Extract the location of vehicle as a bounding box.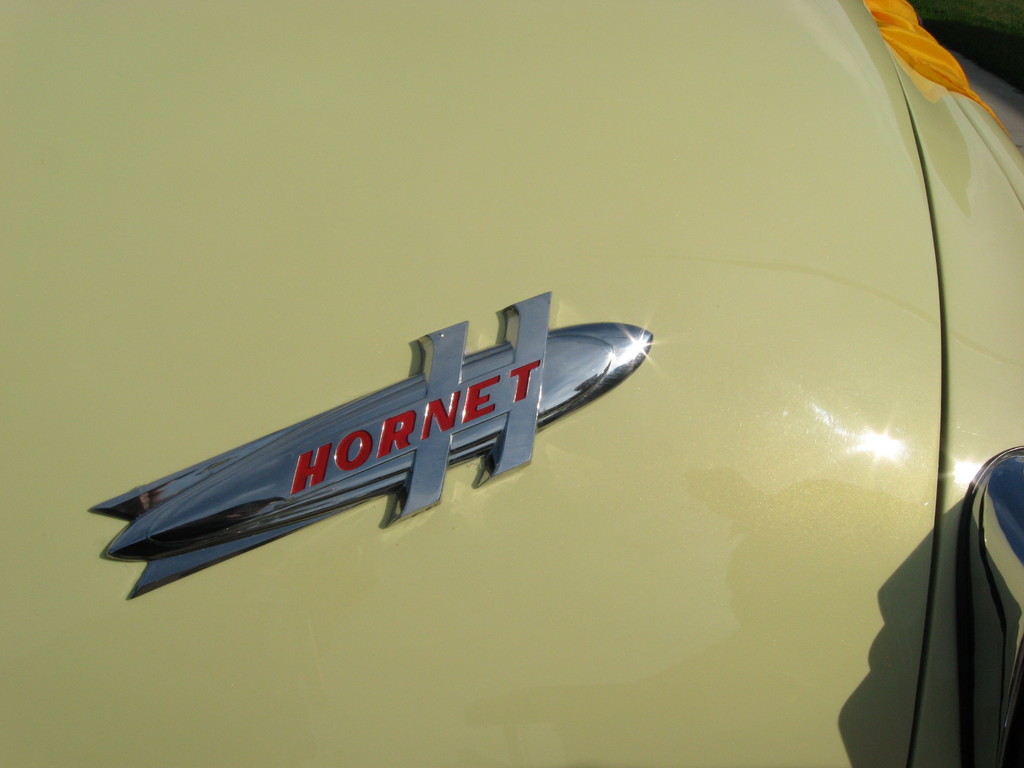
crop(0, 0, 1023, 767).
